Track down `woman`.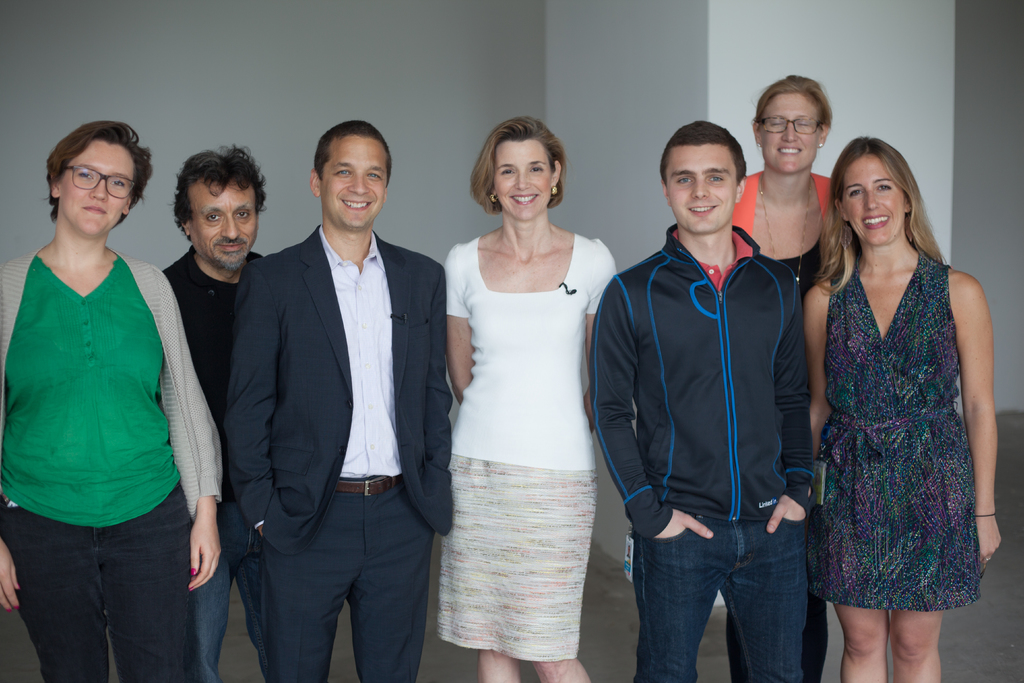
Tracked to {"left": 426, "top": 111, "right": 632, "bottom": 666}.
